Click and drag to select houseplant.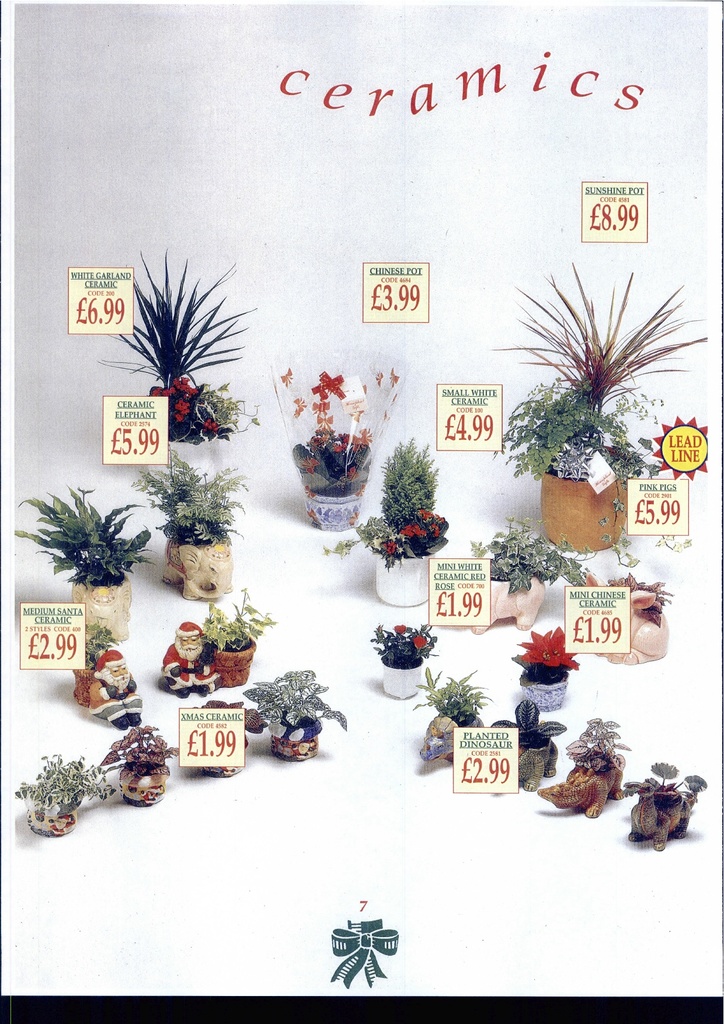
Selection: (70,612,118,708).
